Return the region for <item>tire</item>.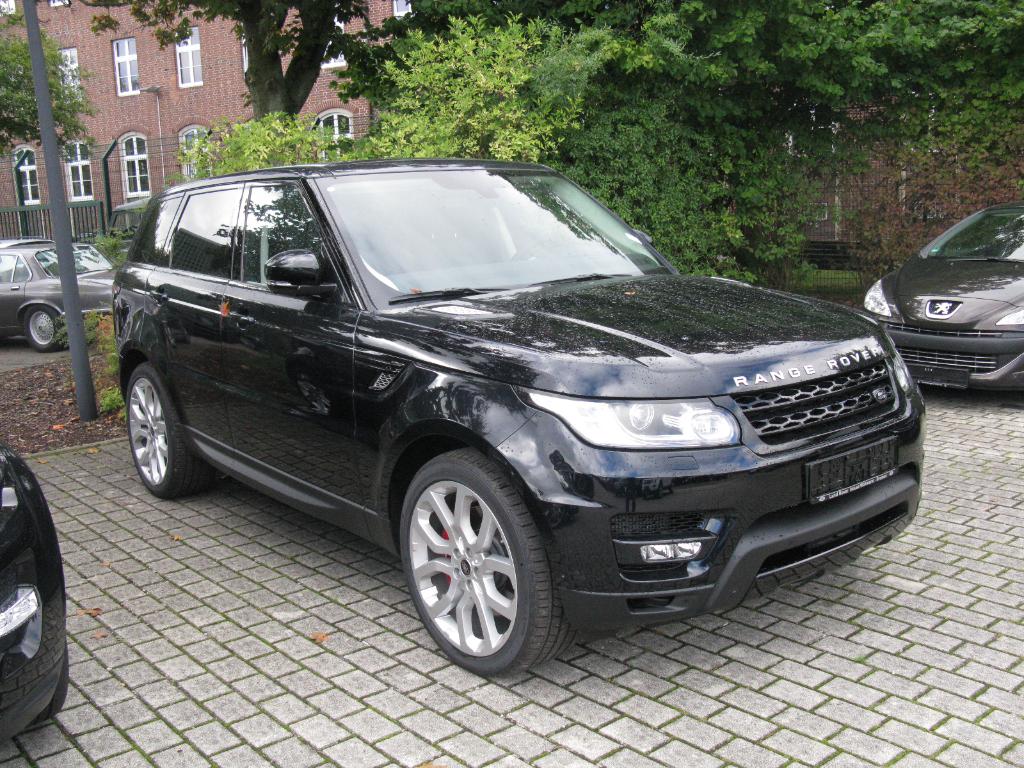
box(22, 302, 62, 348).
